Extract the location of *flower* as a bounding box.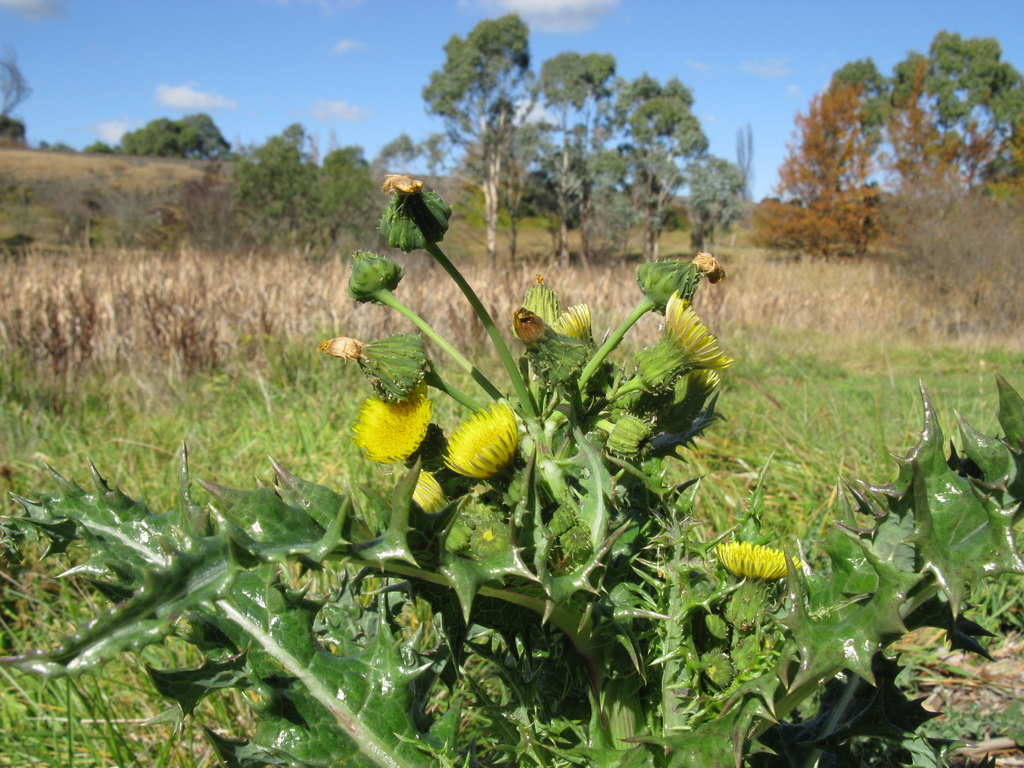
(left=515, top=301, right=545, bottom=352).
